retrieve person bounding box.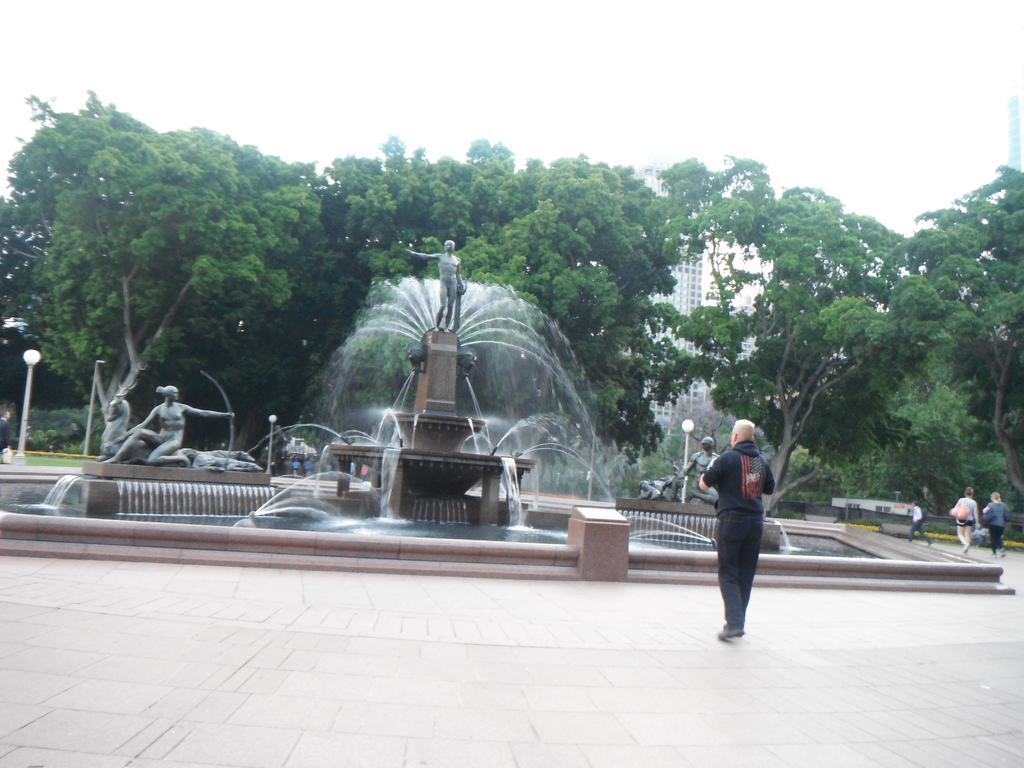
Bounding box: 698/417/776/642.
